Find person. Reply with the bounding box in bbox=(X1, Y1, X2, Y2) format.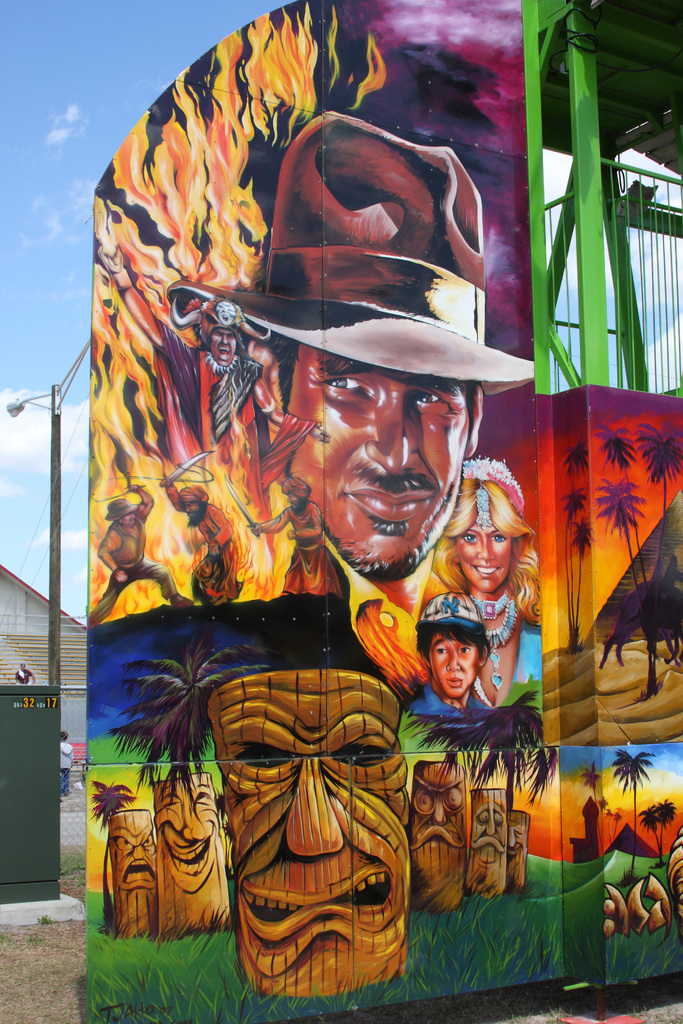
bbox=(88, 483, 190, 622).
